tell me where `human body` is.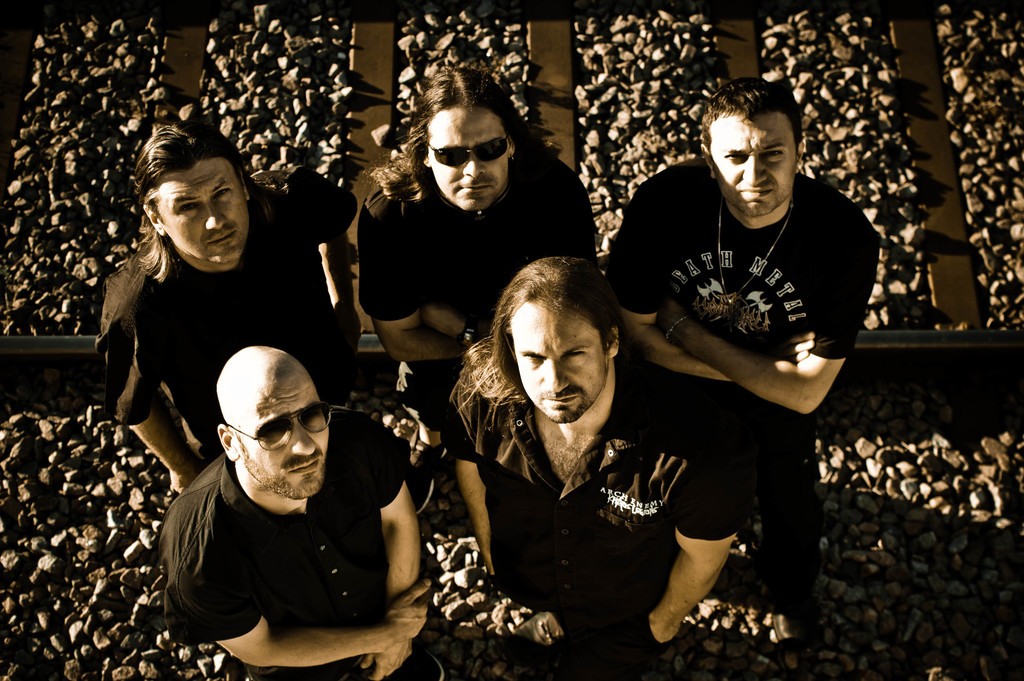
`human body` is at x1=159, y1=340, x2=430, y2=680.
